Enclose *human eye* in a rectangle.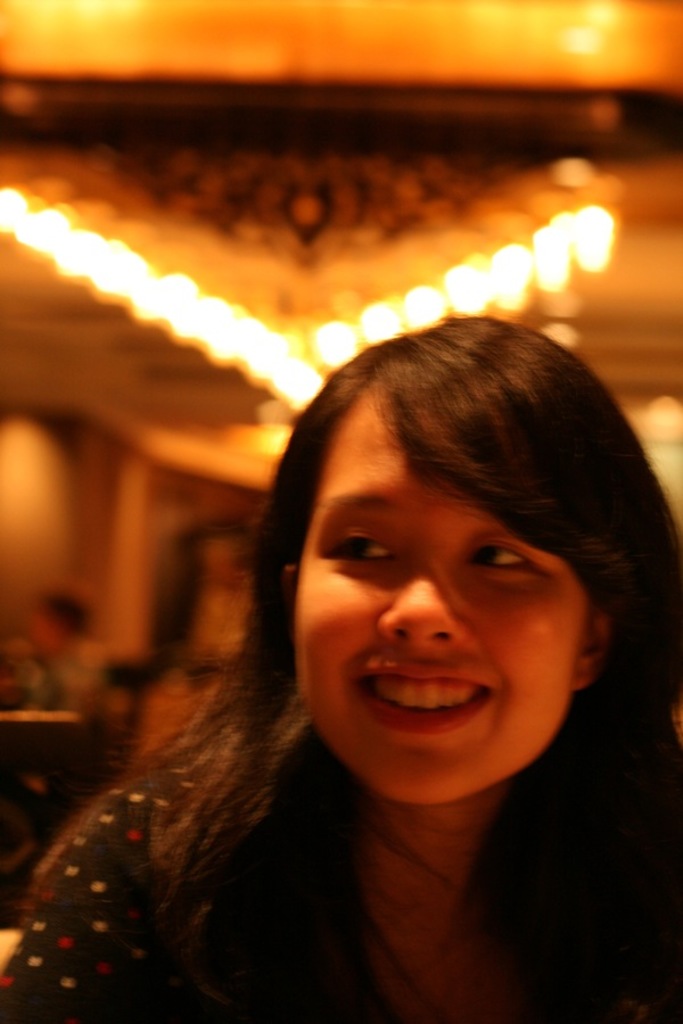
323,527,402,576.
